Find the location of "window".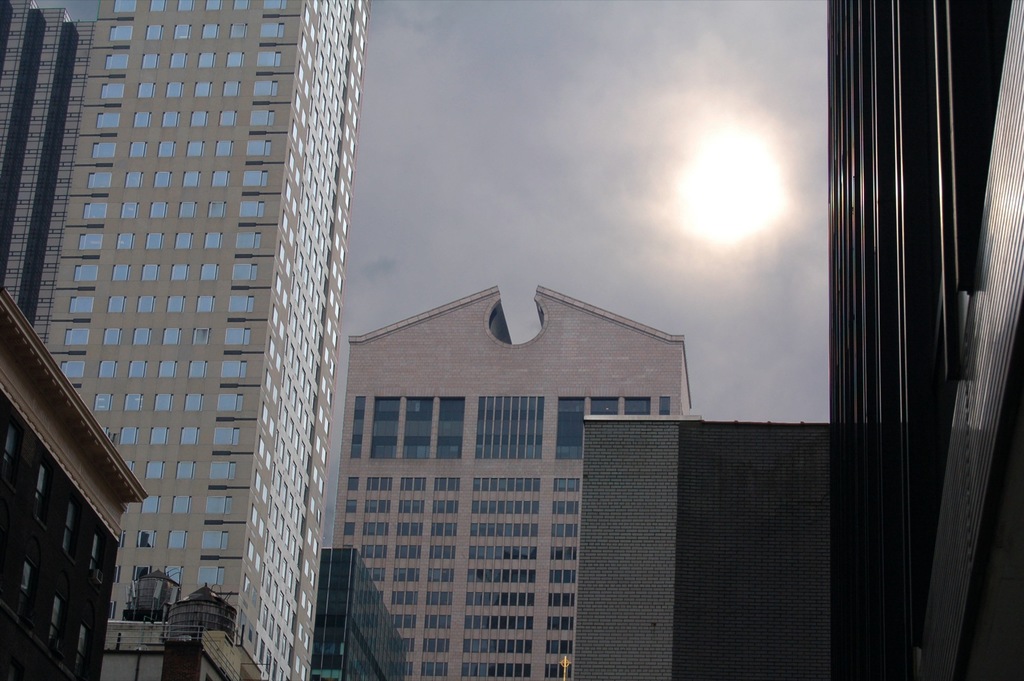
Location: 243:140:273:159.
